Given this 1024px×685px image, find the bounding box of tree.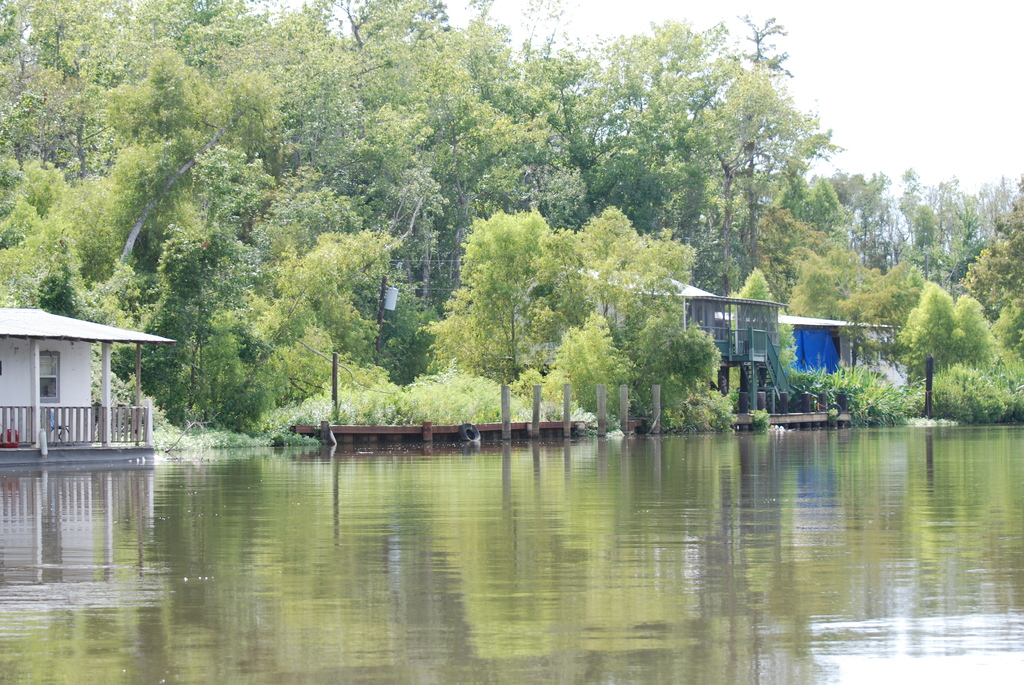
(899, 161, 925, 268).
